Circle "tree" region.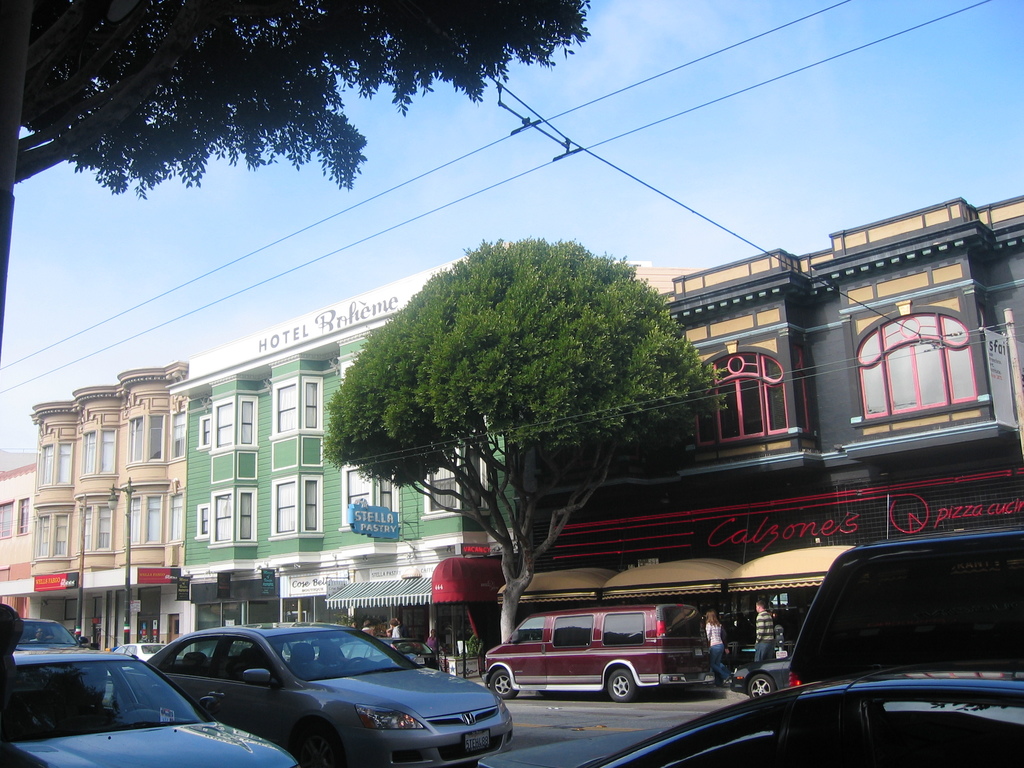
Region: (324, 226, 726, 651).
